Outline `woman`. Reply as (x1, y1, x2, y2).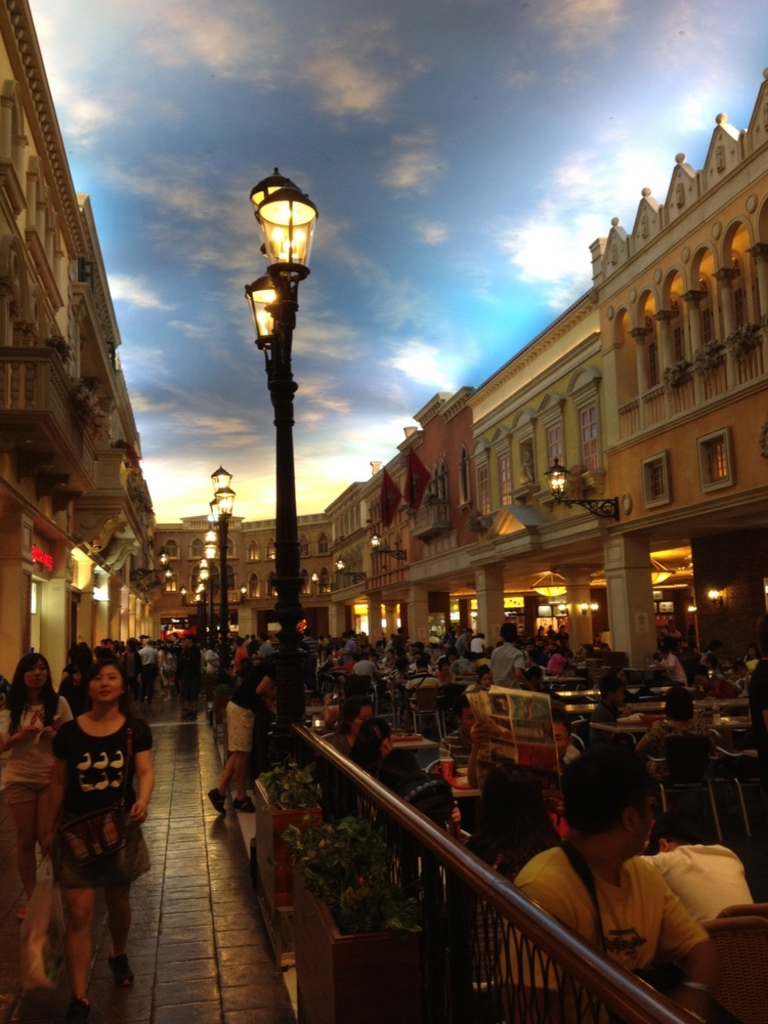
(329, 698, 378, 822).
